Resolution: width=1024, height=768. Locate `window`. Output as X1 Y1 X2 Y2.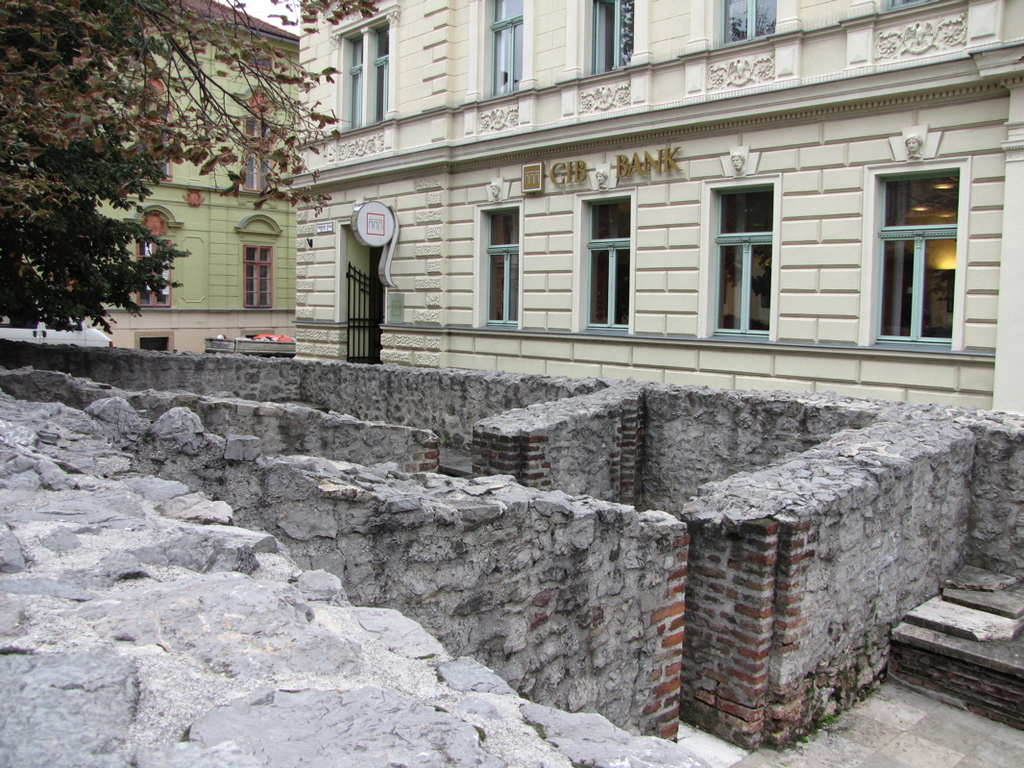
710 179 772 342.
